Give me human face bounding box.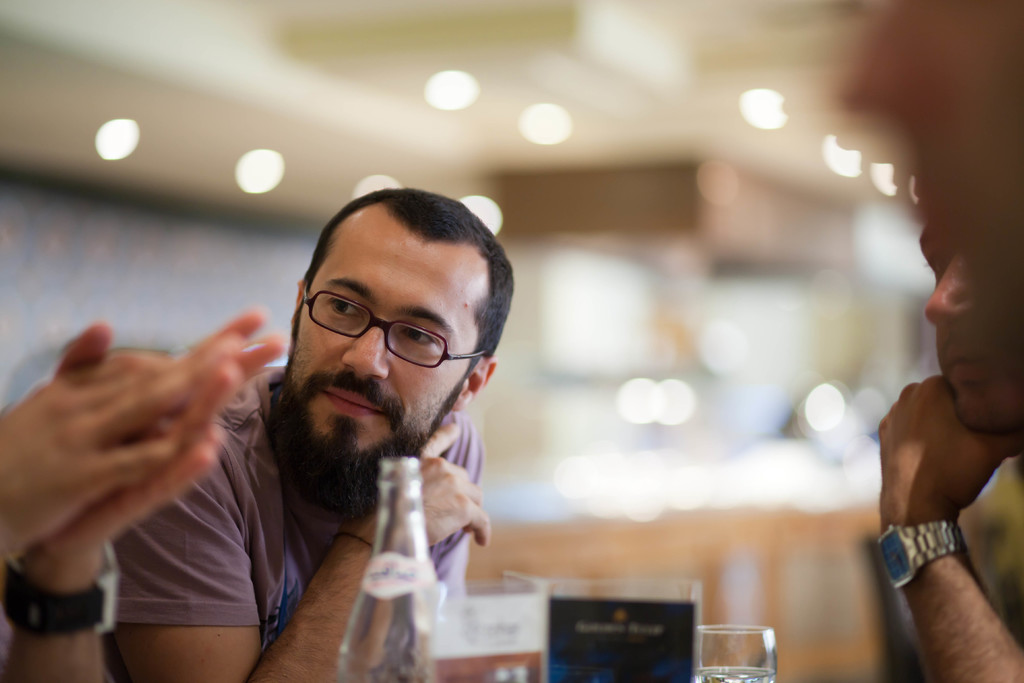
region(282, 213, 479, 468).
